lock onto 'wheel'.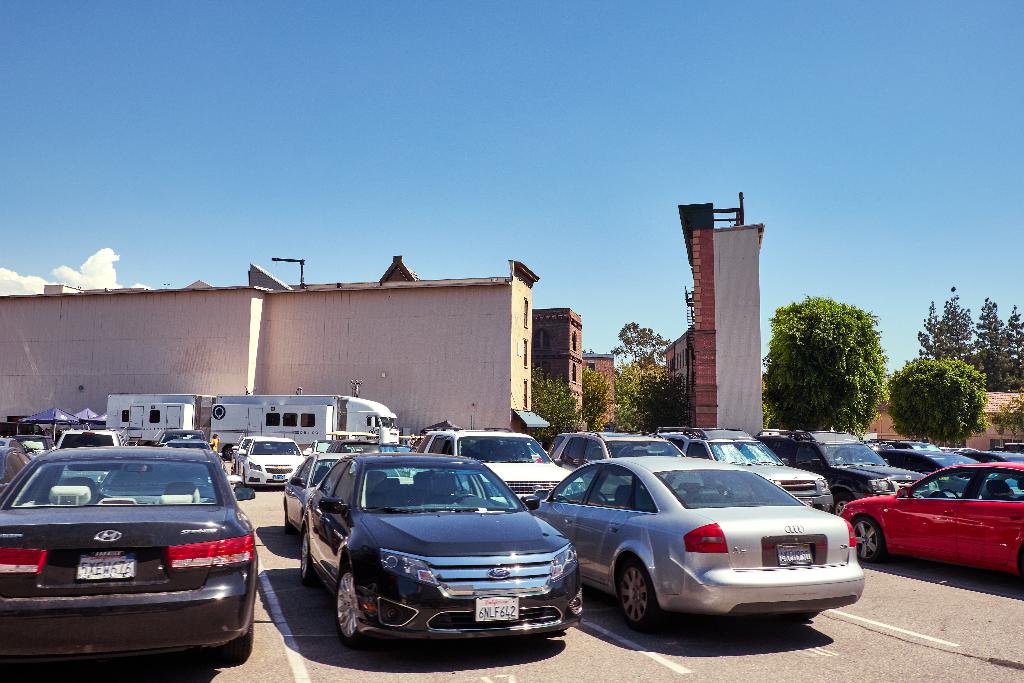
Locked: 832 498 850 518.
